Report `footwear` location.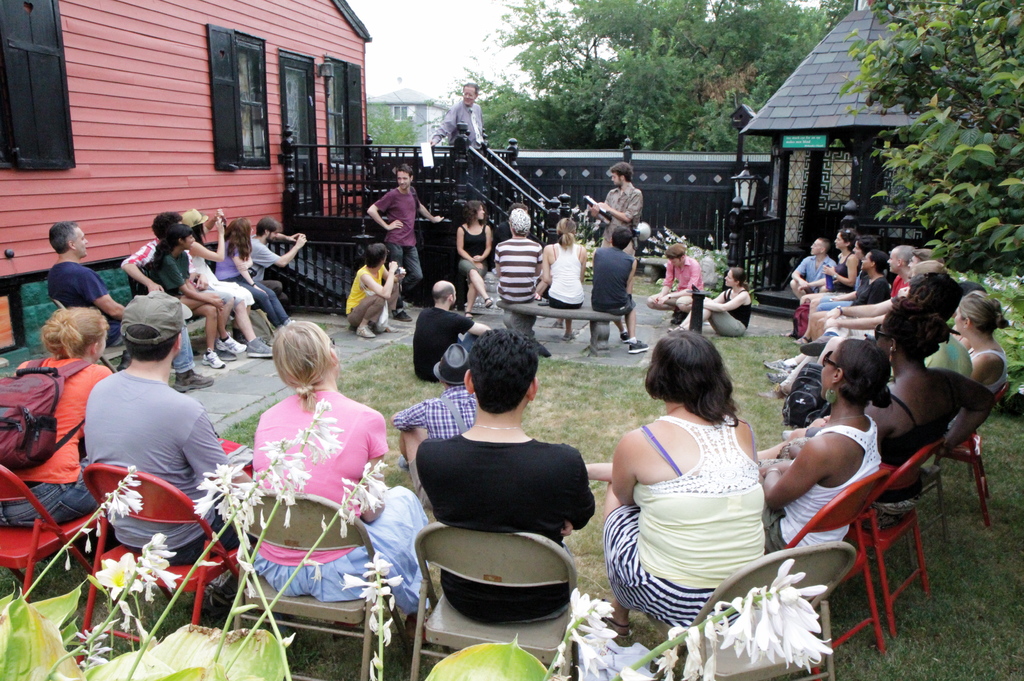
Report: locate(483, 293, 491, 308).
